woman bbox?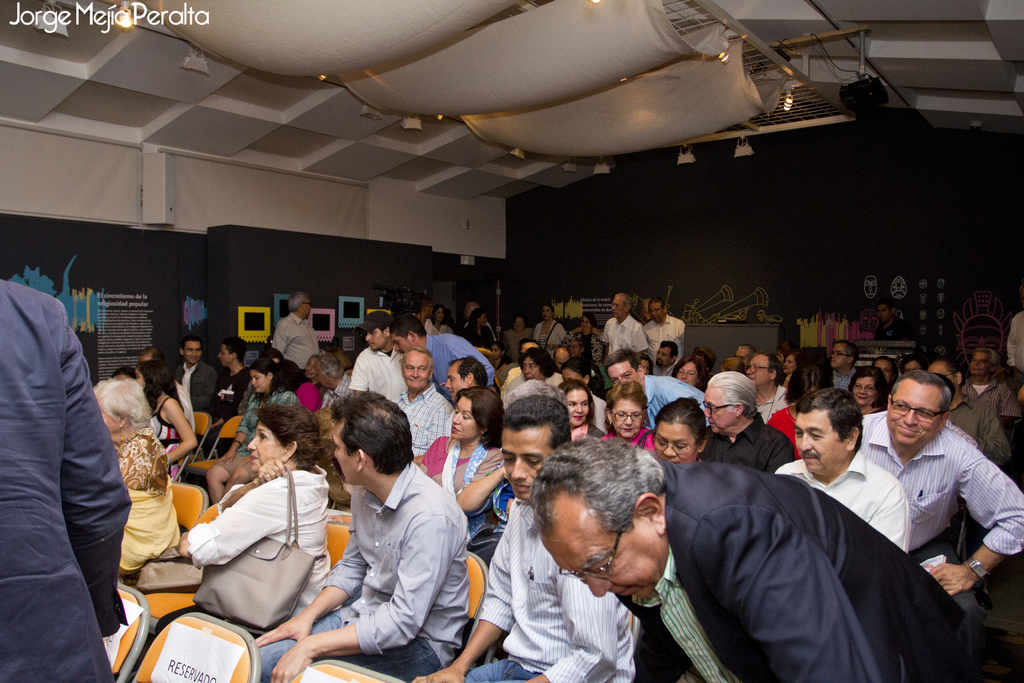
l=761, t=365, r=833, b=463
